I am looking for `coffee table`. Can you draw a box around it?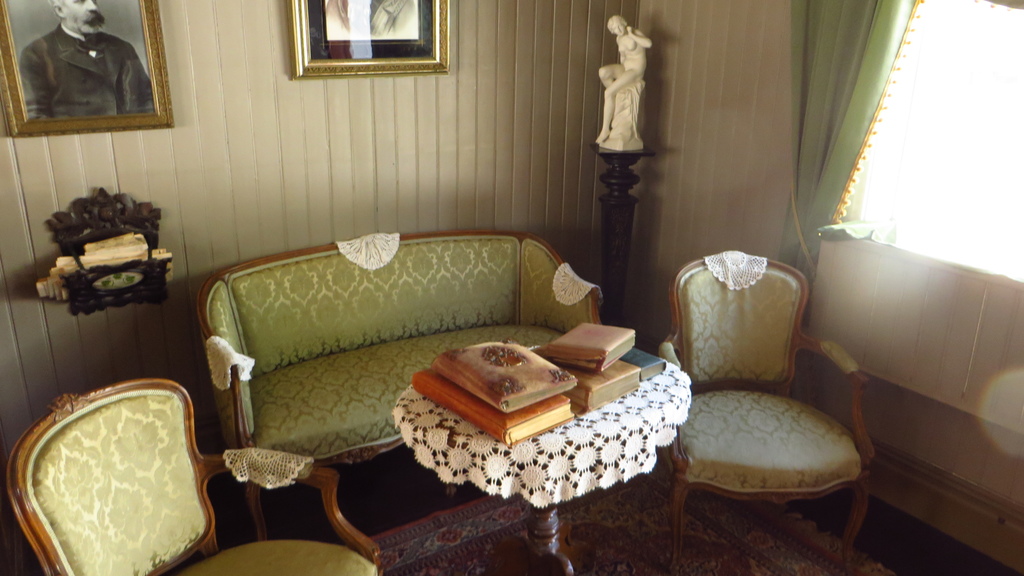
Sure, the bounding box is x1=367, y1=302, x2=696, y2=556.
